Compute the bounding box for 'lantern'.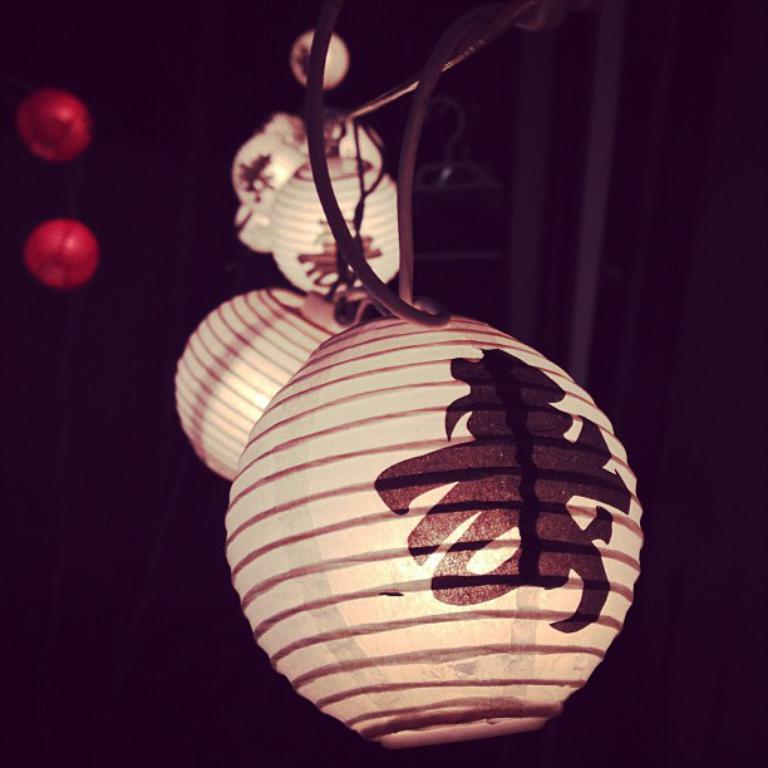
{"x1": 19, "y1": 221, "x2": 95, "y2": 294}.
